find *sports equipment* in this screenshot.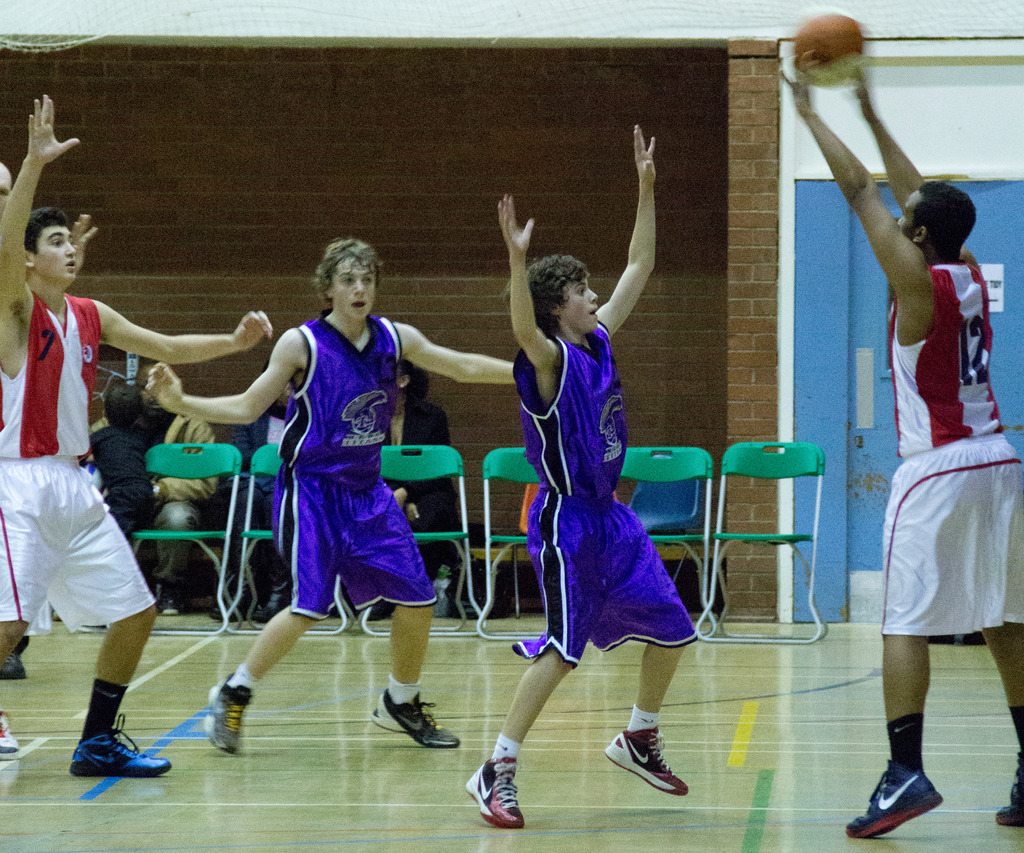
The bounding box for *sports equipment* is bbox=[605, 728, 691, 793].
